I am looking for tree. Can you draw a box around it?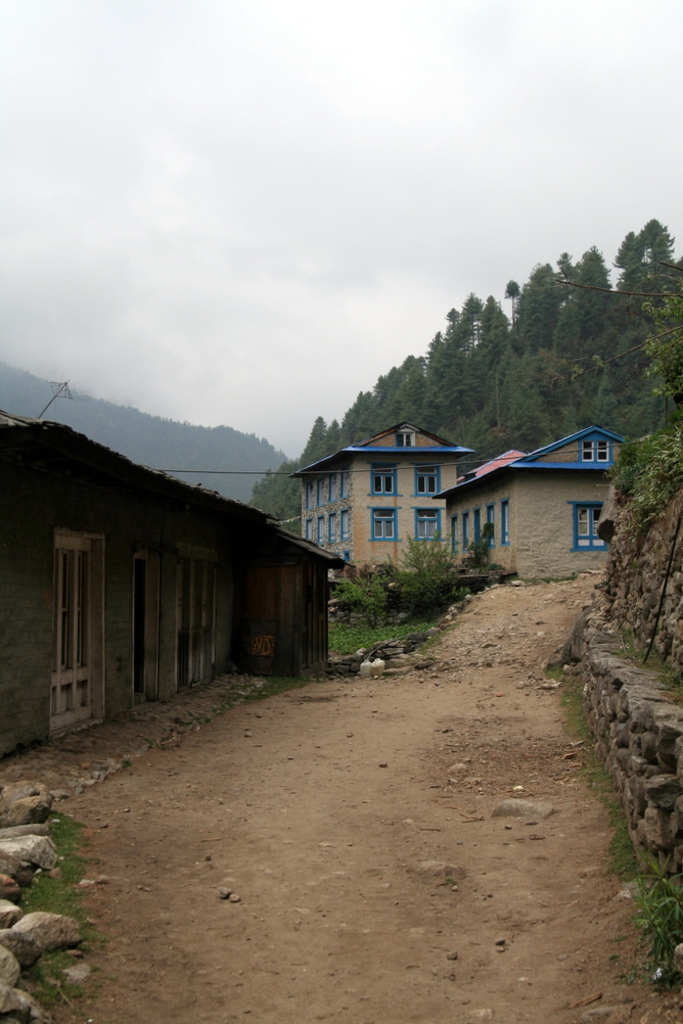
Sure, the bounding box is detection(571, 244, 617, 354).
